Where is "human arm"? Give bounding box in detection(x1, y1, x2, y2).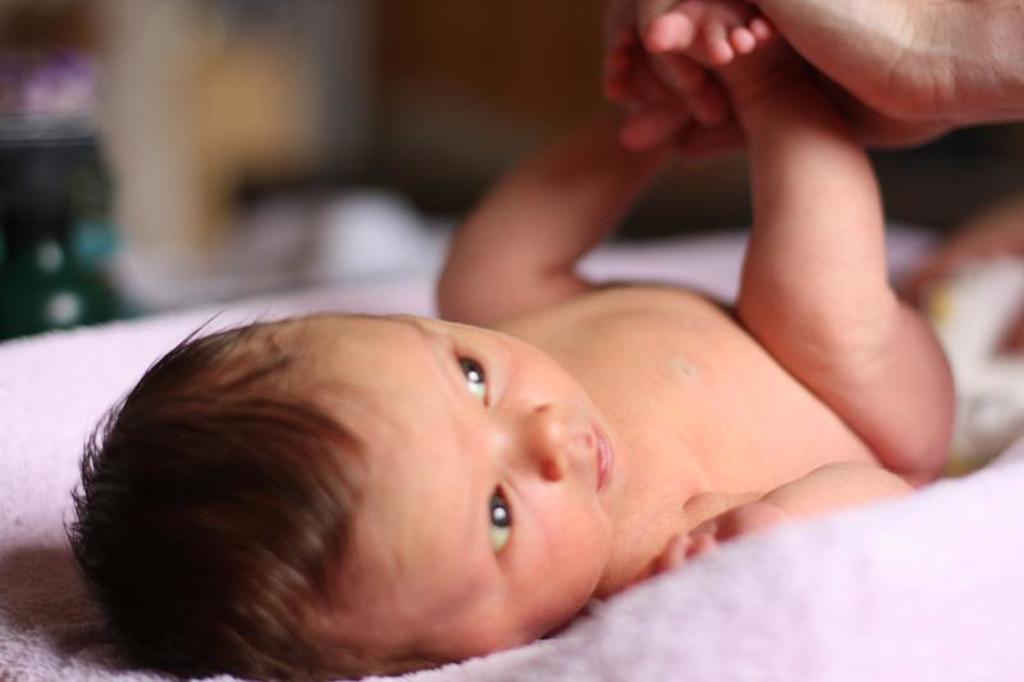
detection(613, 459, 914, 592).
